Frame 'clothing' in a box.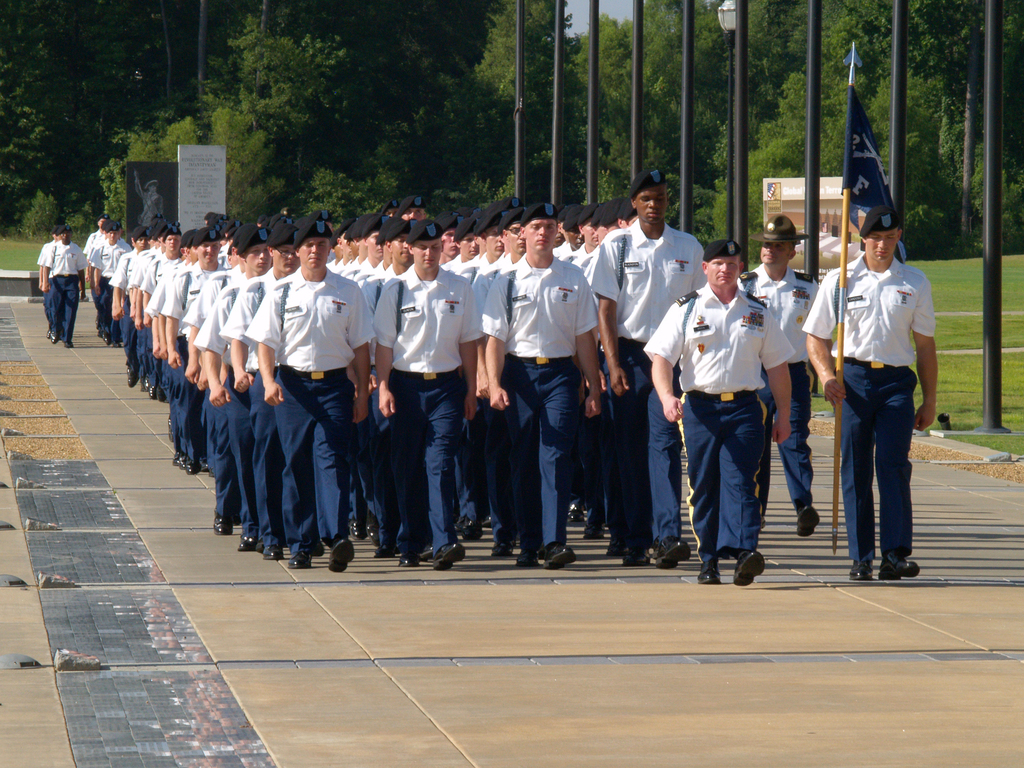
[x1=650, y1=284, x2=799, y2=561].
